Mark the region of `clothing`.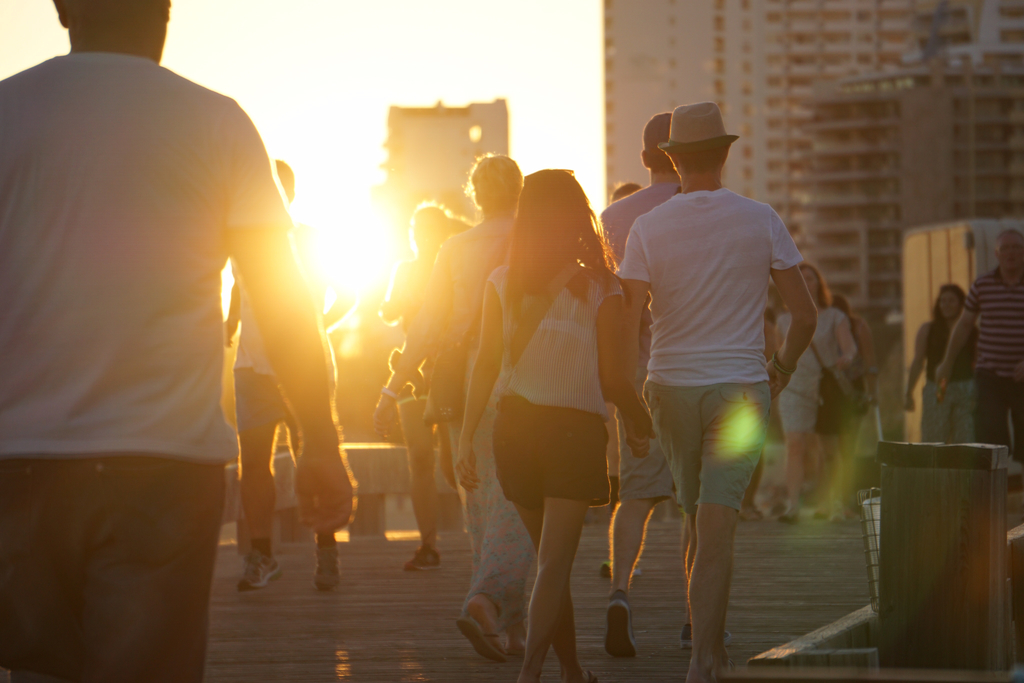
Region: 602, 170, 674, 518.
